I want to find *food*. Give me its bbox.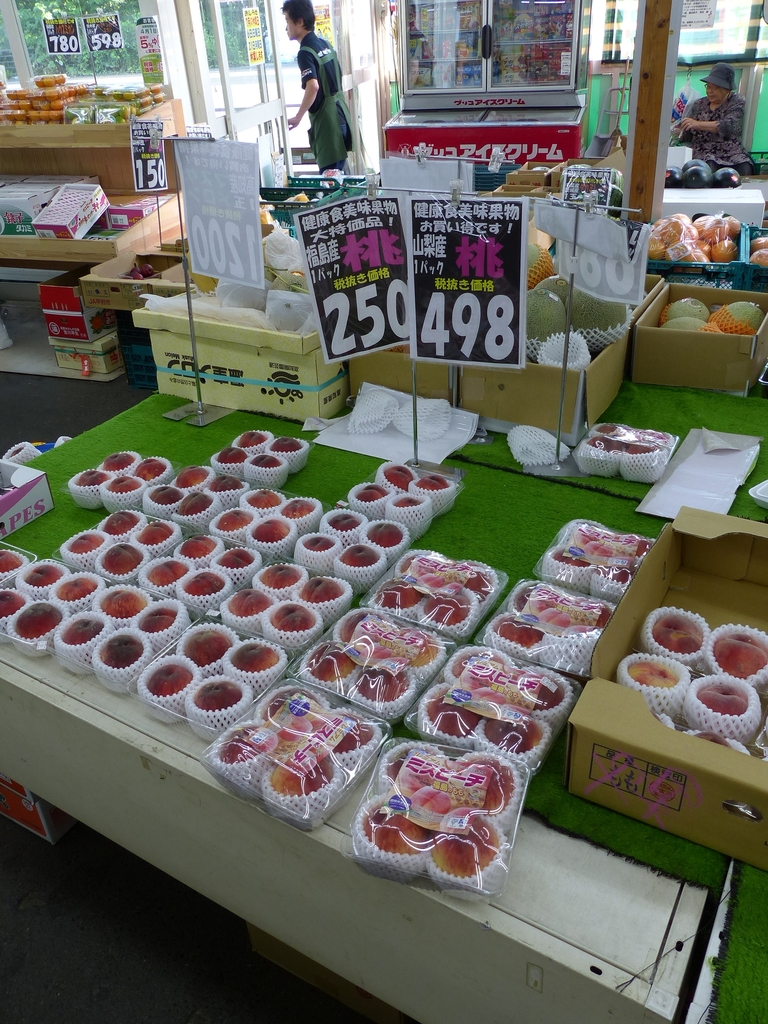
697, 687, 751, 712.
